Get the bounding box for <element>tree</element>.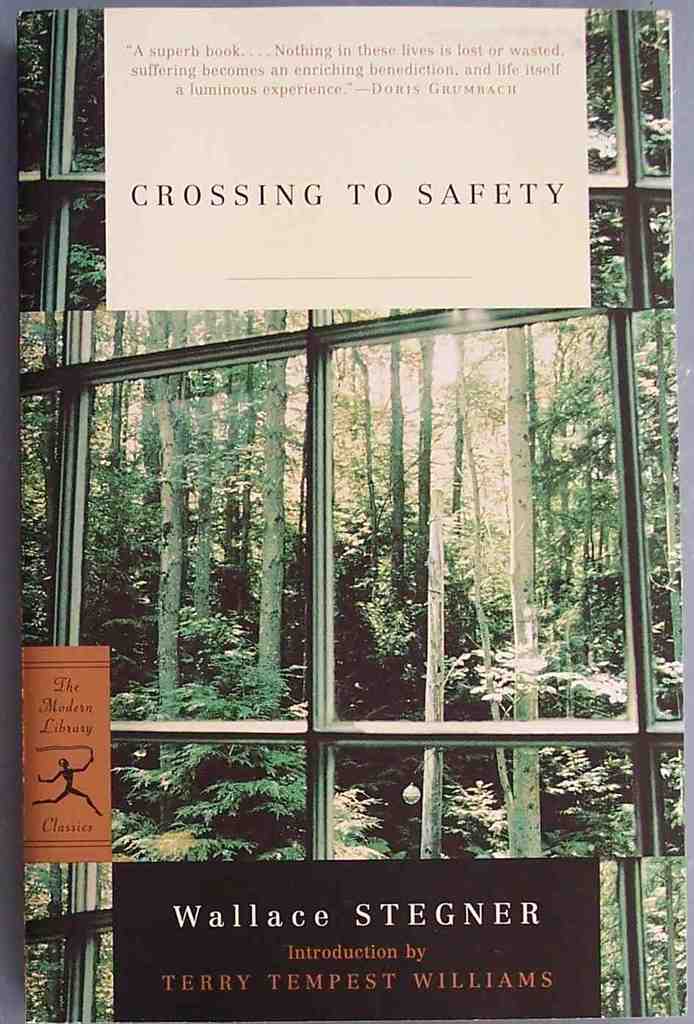
{"x1": 427, "y1": 320, "x2": 632, "y2": 857}.
